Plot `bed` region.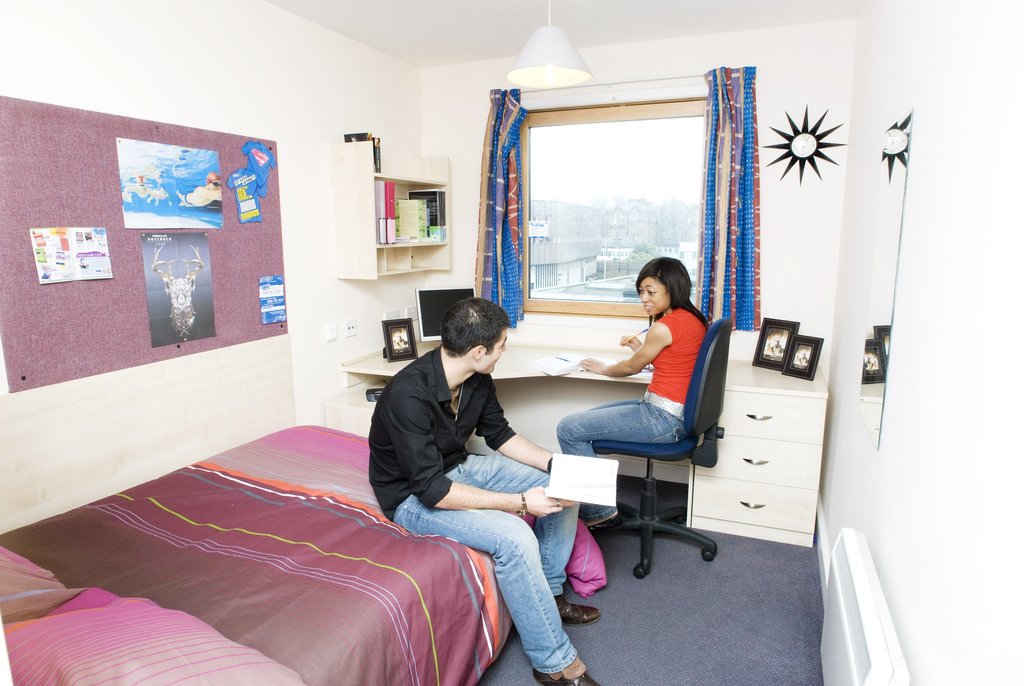
Plotted at [x1=35, y1=355, x2=544, y2=681].
